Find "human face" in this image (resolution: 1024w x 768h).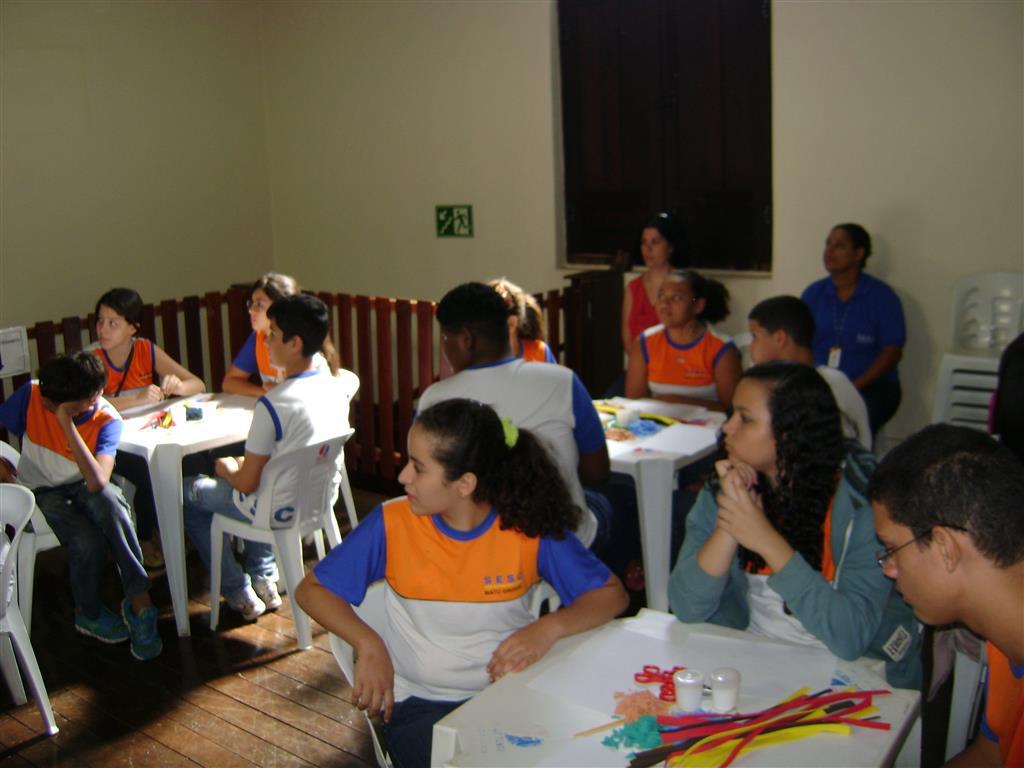
<region>398, 422, 461, 516</region>.
